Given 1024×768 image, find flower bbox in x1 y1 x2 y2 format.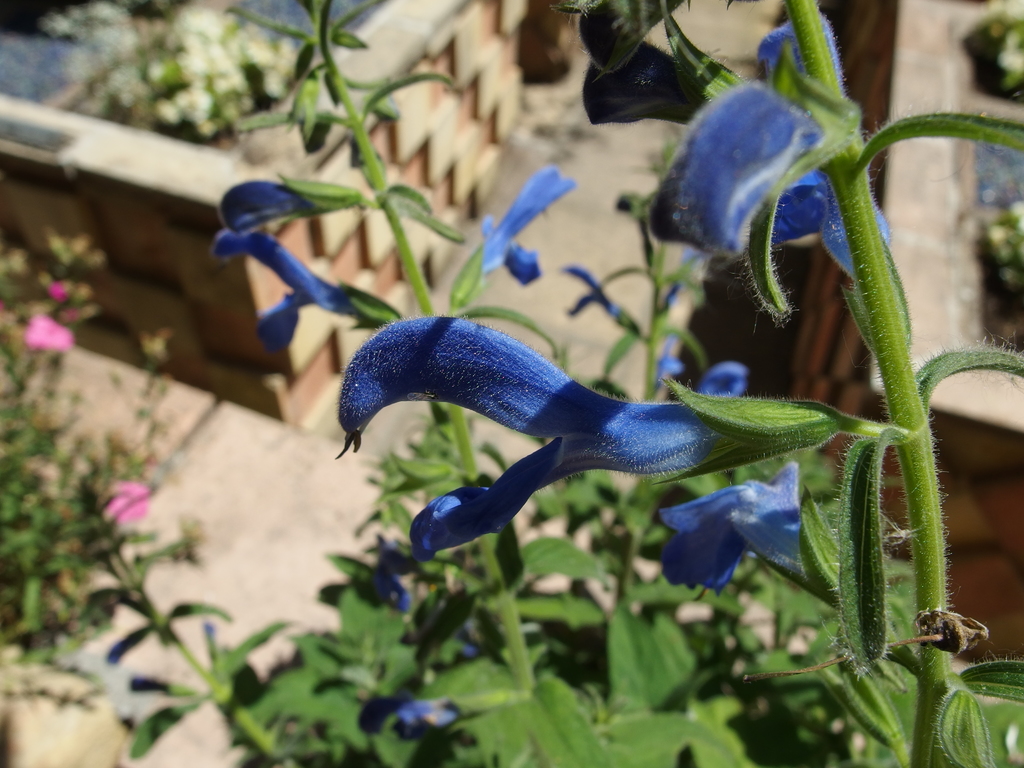
767 11 893 274.
